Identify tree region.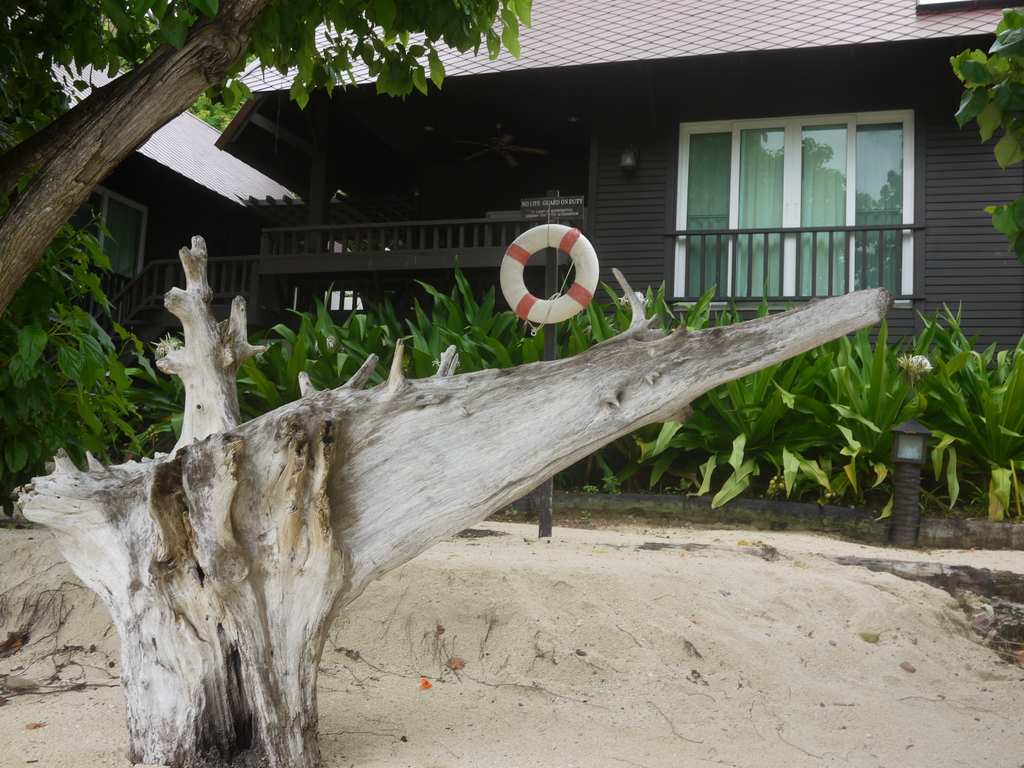
Region: {"left": 0, "top": 0, "right": 535, "bottom": 376}.
